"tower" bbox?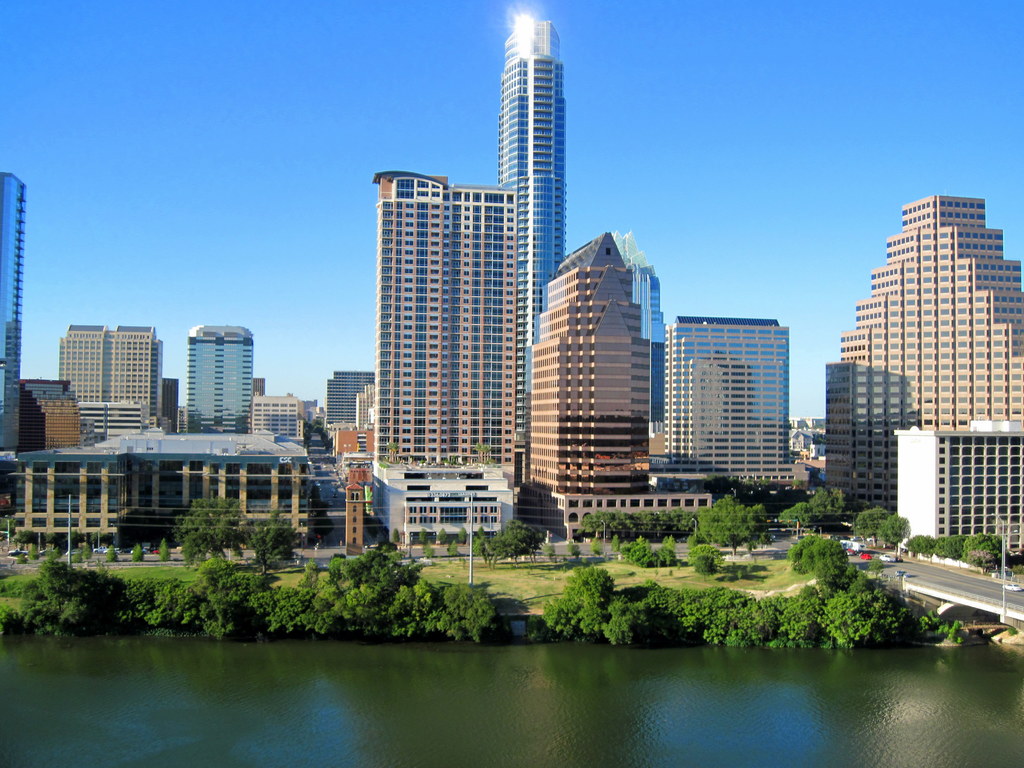
BBox(184, 324, 255, 437)
